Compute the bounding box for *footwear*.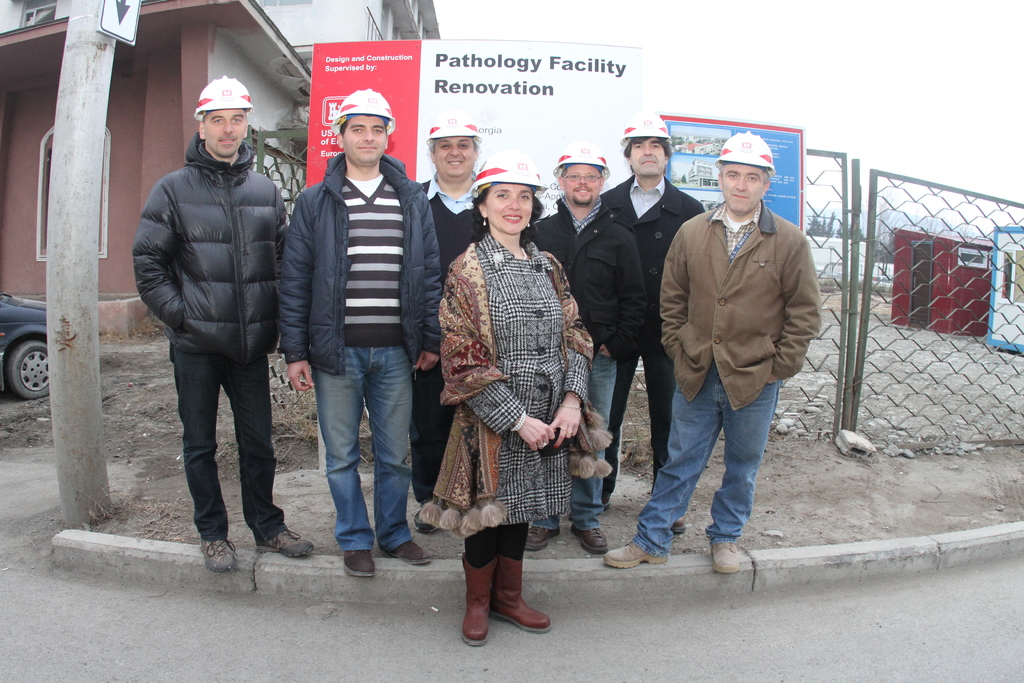
detection(253, 528, 316, 555).
